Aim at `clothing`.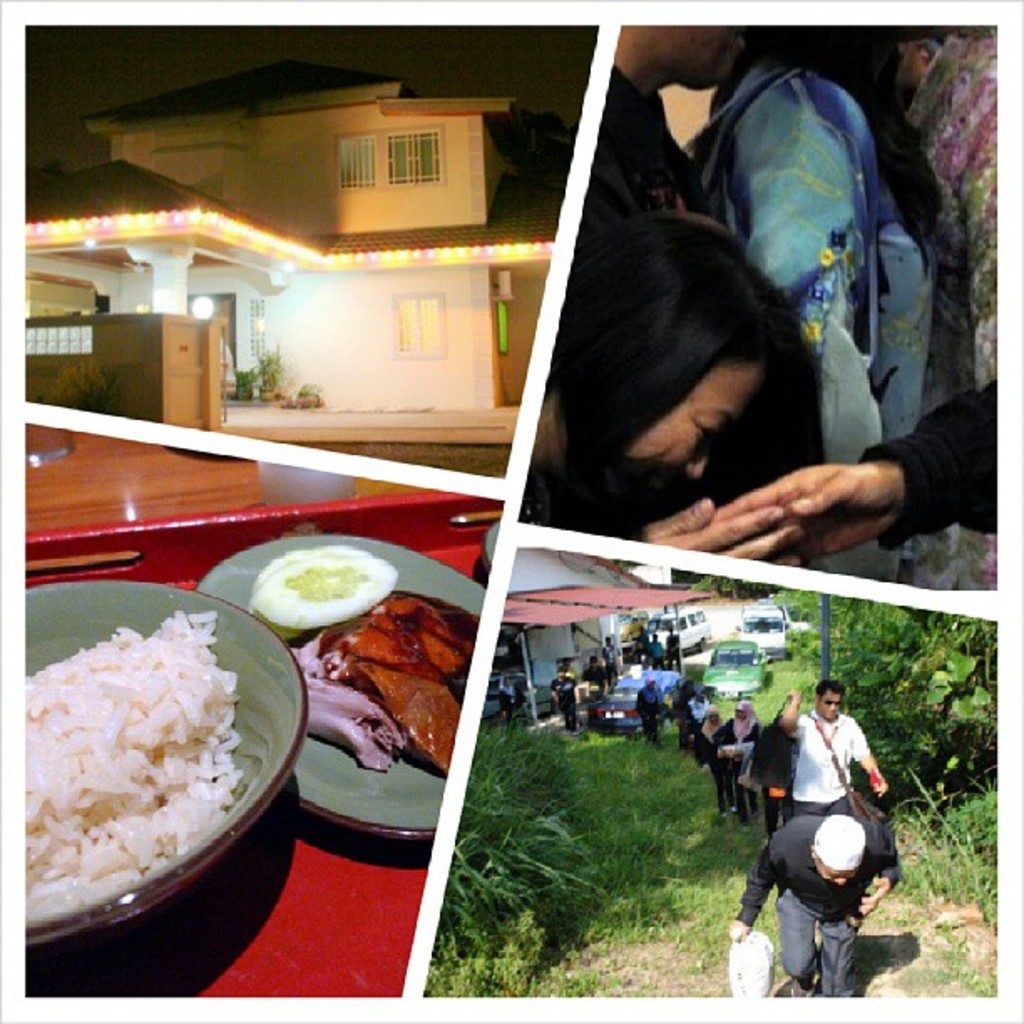
Aimed at 497, 684, 524, 721.
